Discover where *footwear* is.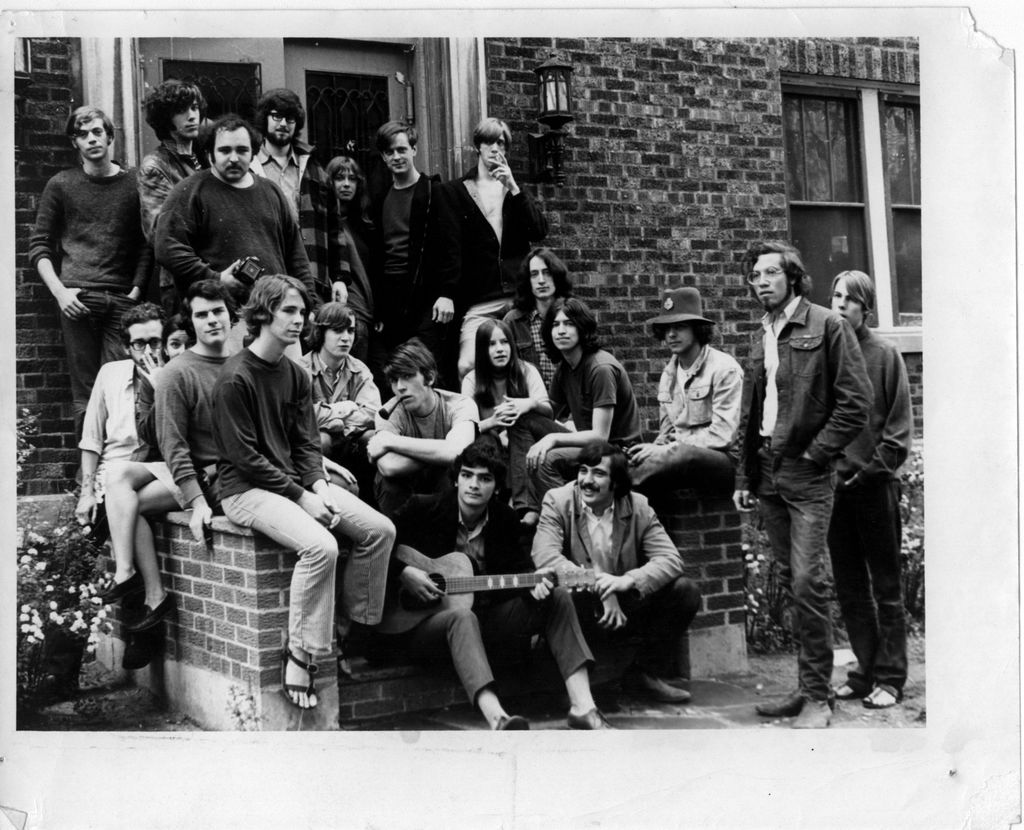
Discovered at locate(278, 636, 321, 709).
